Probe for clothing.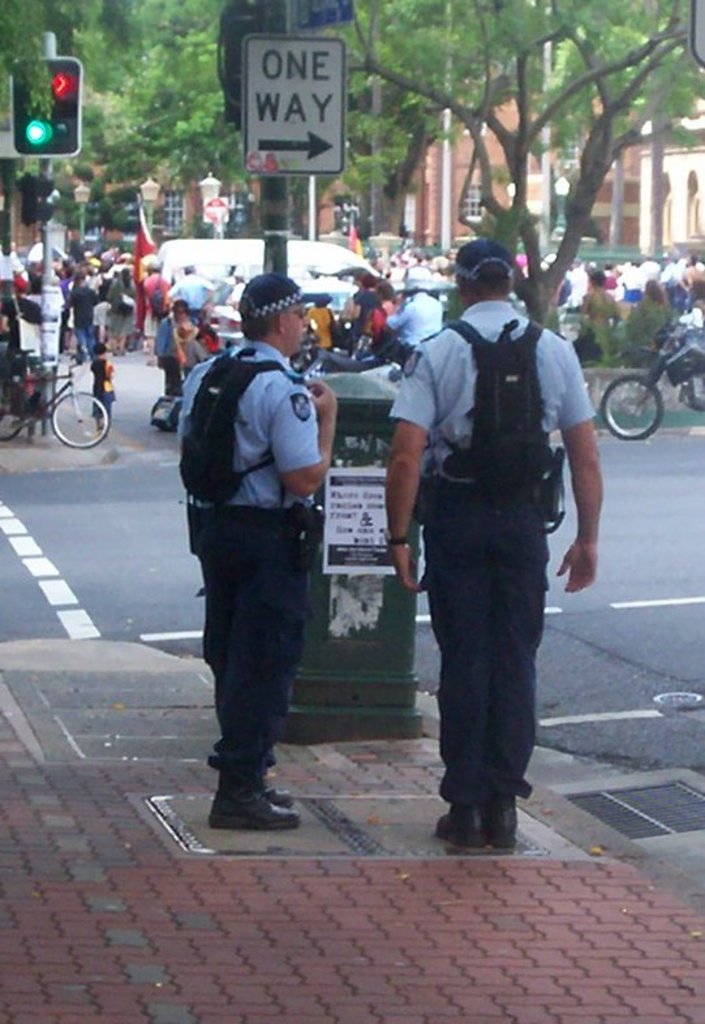
Probe result: 149,274,171,317.
